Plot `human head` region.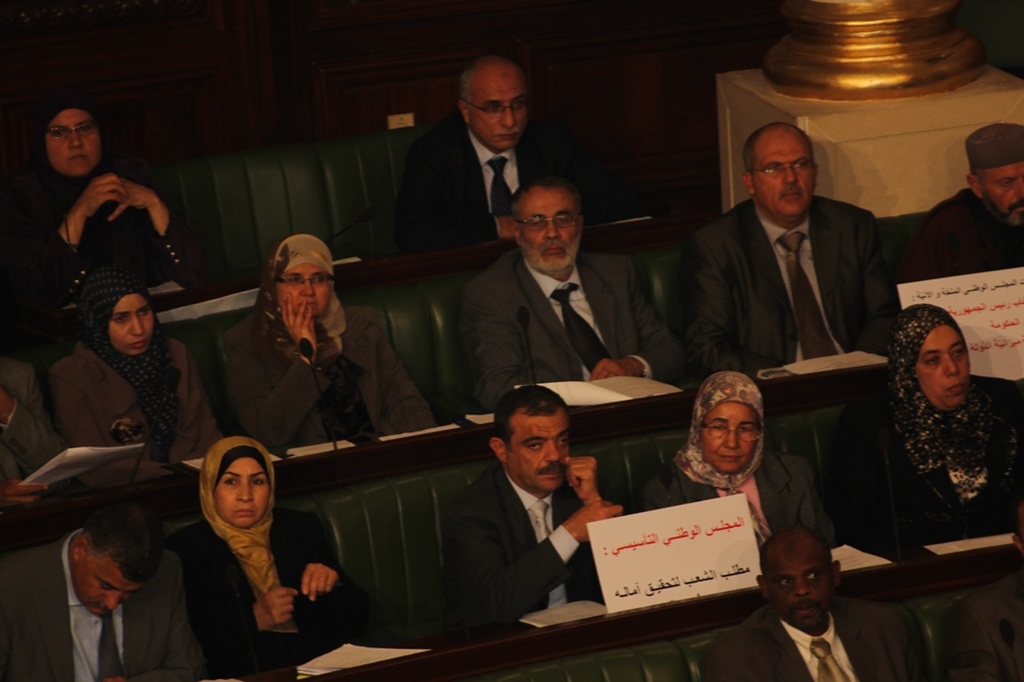
Plotted at region(743, 122, 820, 218).
